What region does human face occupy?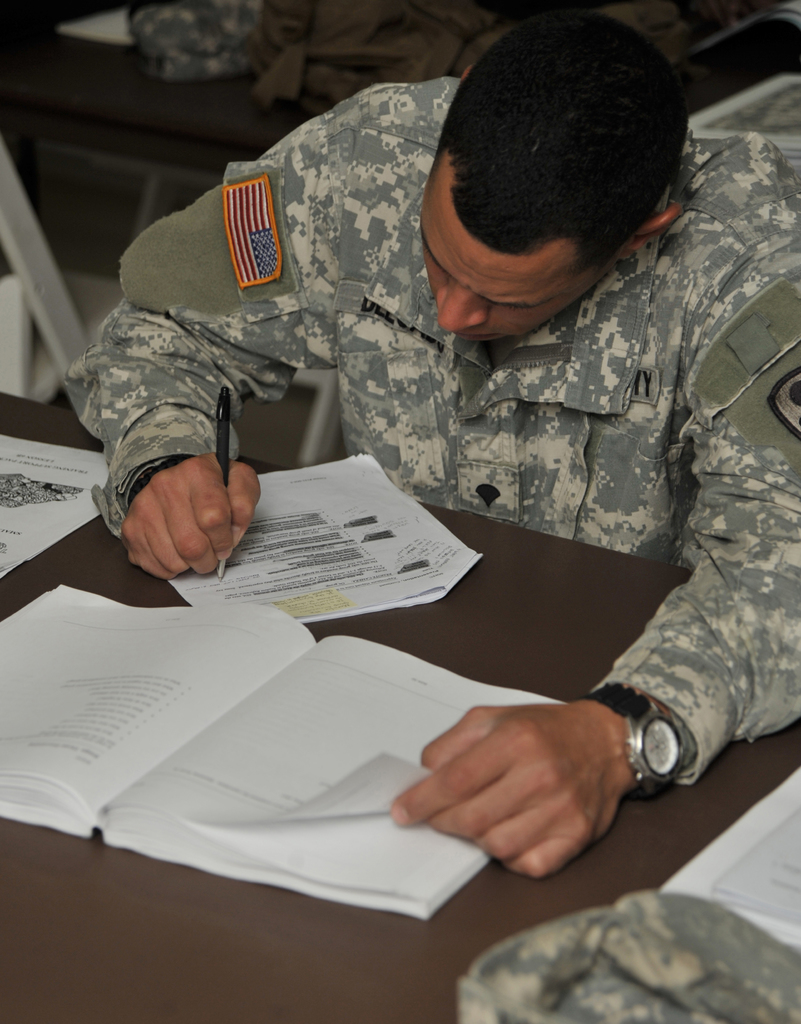
rect(416, 152, 614, 342).
